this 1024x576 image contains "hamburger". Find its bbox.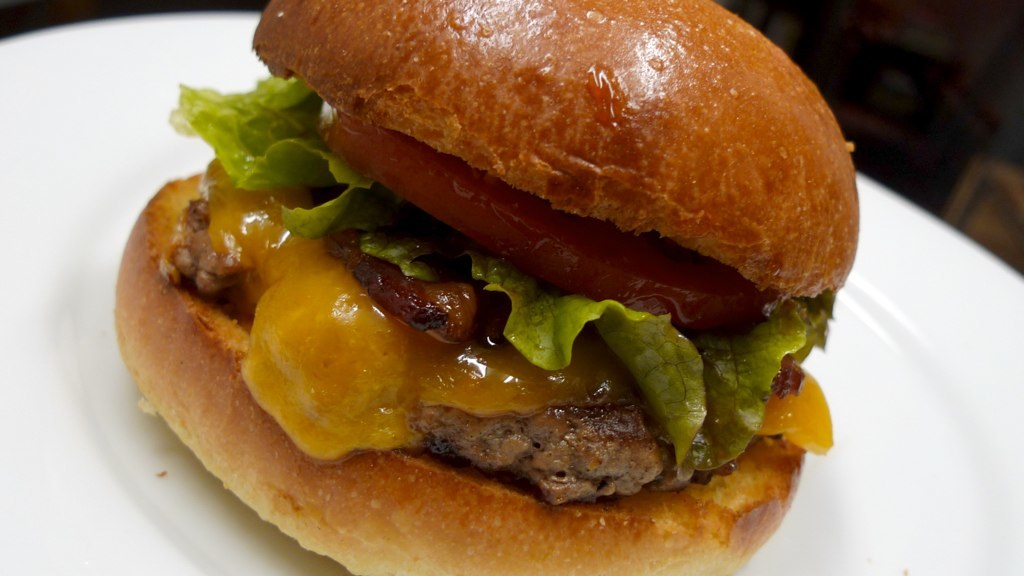
115, 0, 860, 575.
